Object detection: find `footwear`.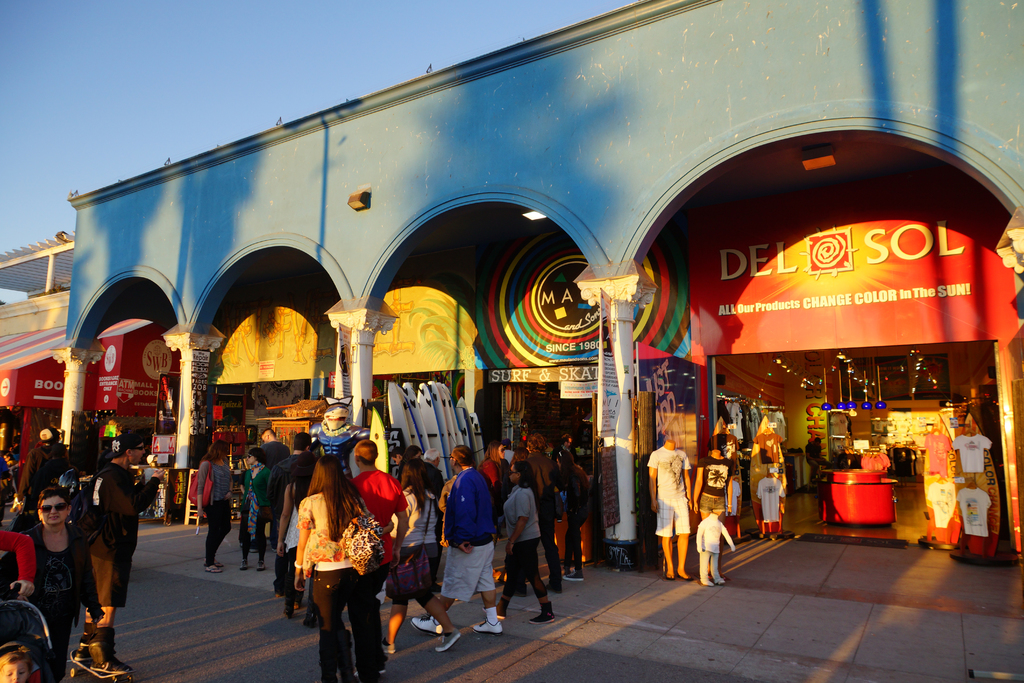
234:563:248:572.
